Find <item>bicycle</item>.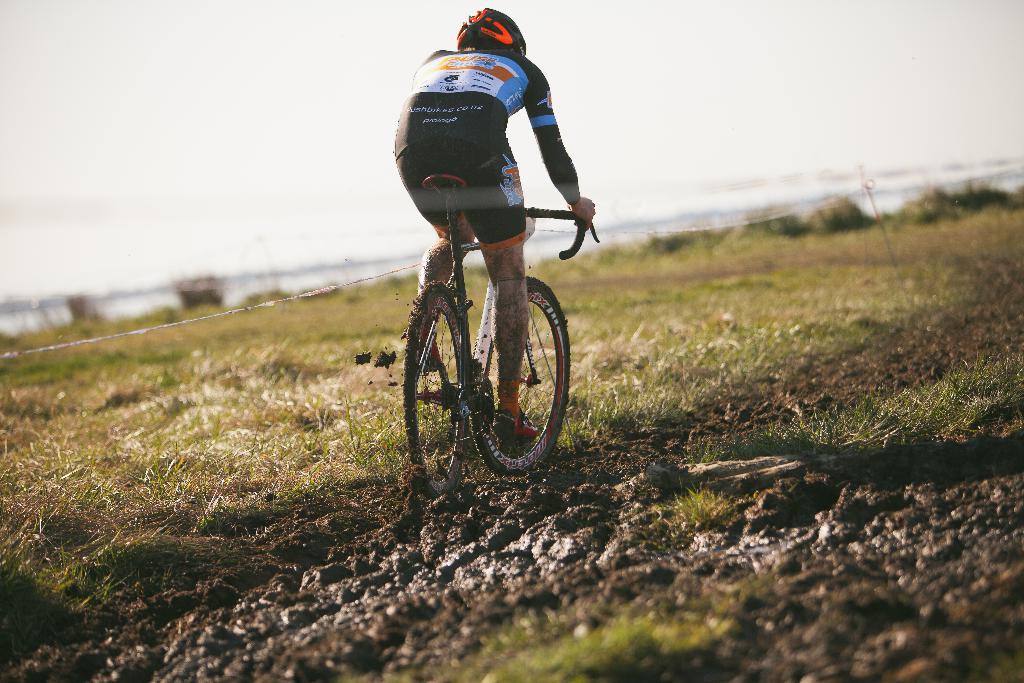
387:166:599:511.
